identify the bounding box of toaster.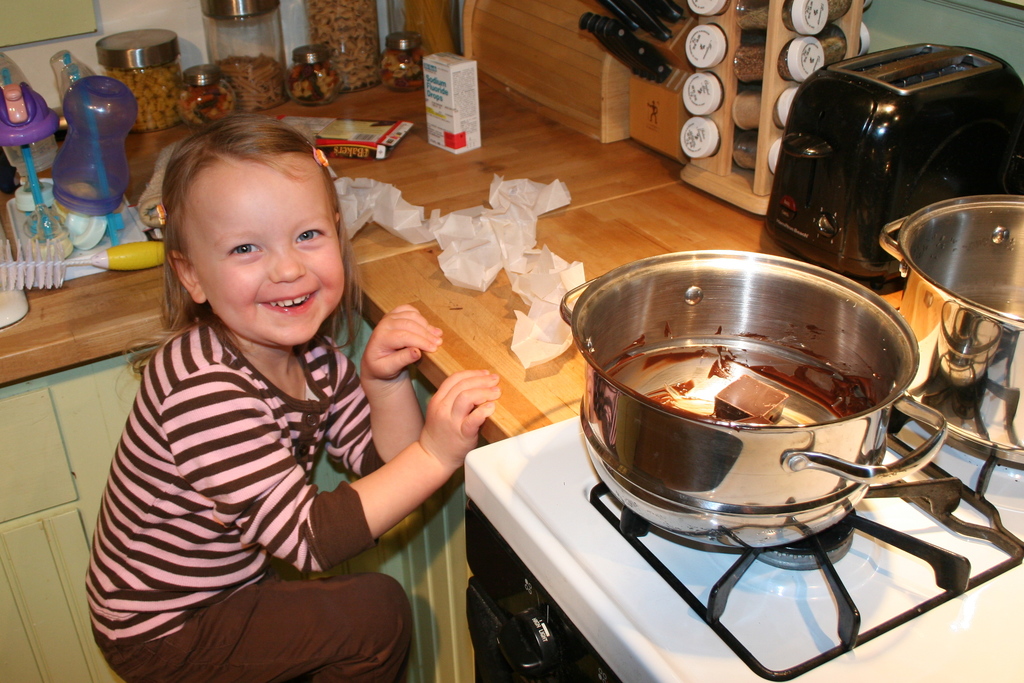
(left=762, top=38, right=1023, bottom=287).
